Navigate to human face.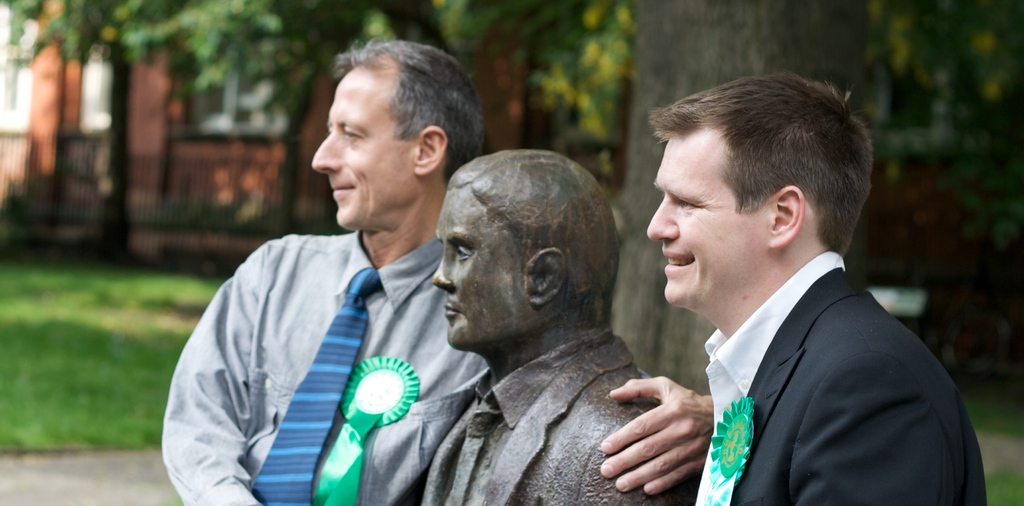
Navigation target: 648/131/774/304.
